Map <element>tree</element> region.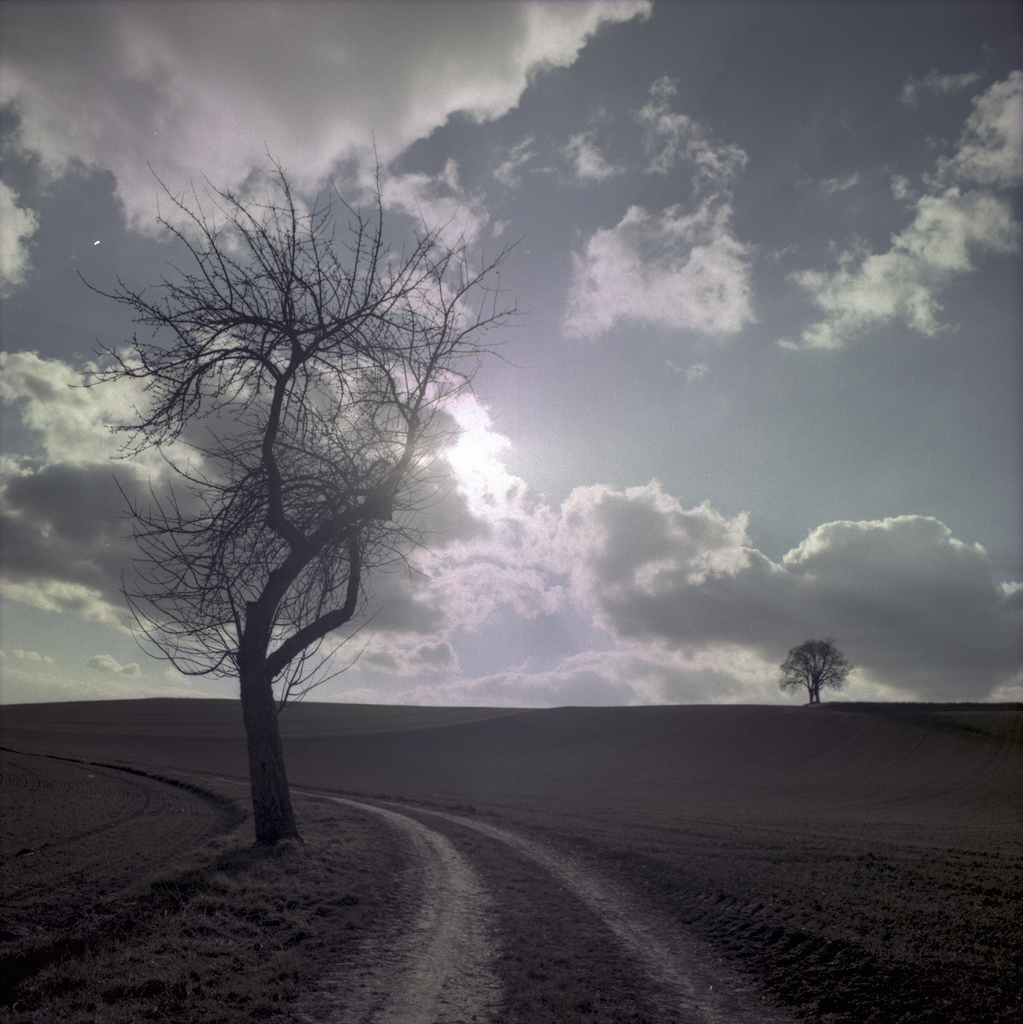
Mapped to (left=101, top=148, right=515, bottom=841).
